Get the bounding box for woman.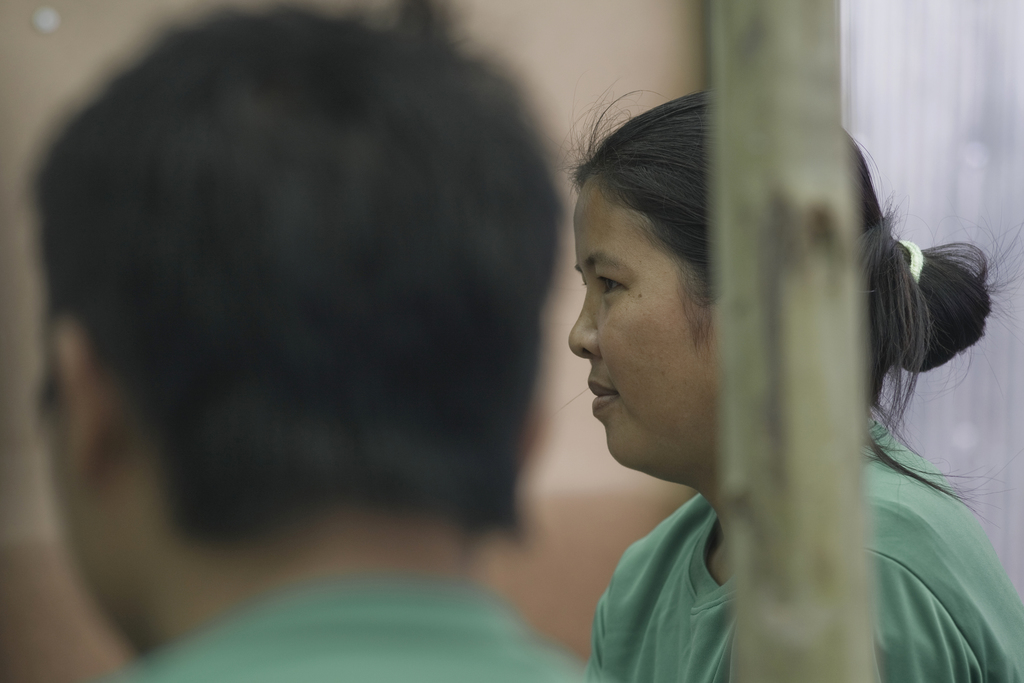
select_region(564, 76, 1023, 682).
